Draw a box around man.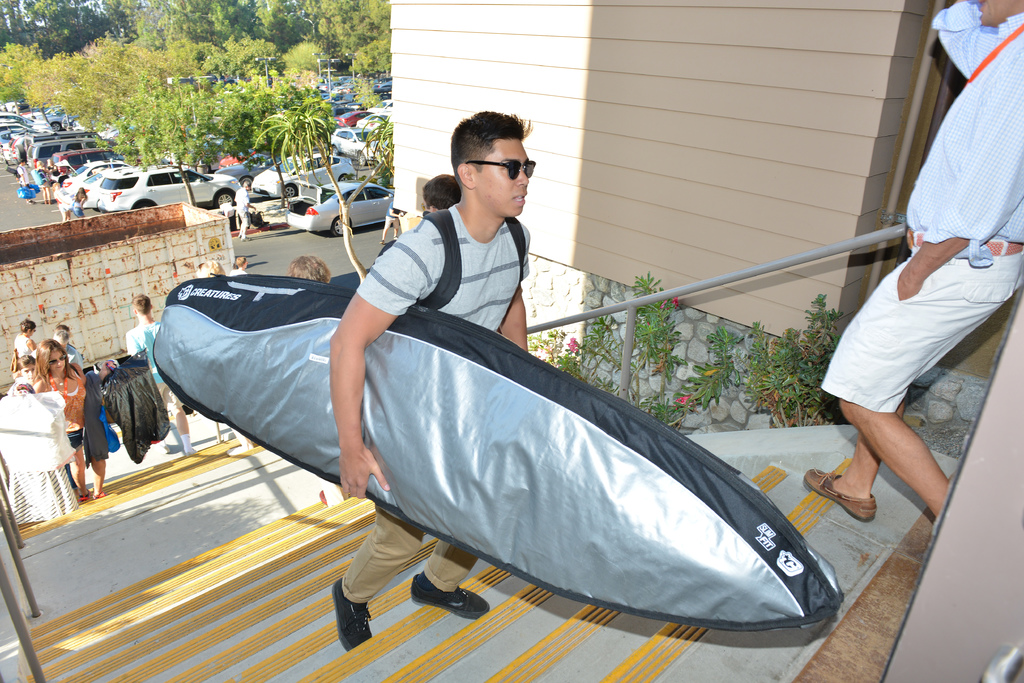
[x1=329, y1=106, x2=535, y2=649].
